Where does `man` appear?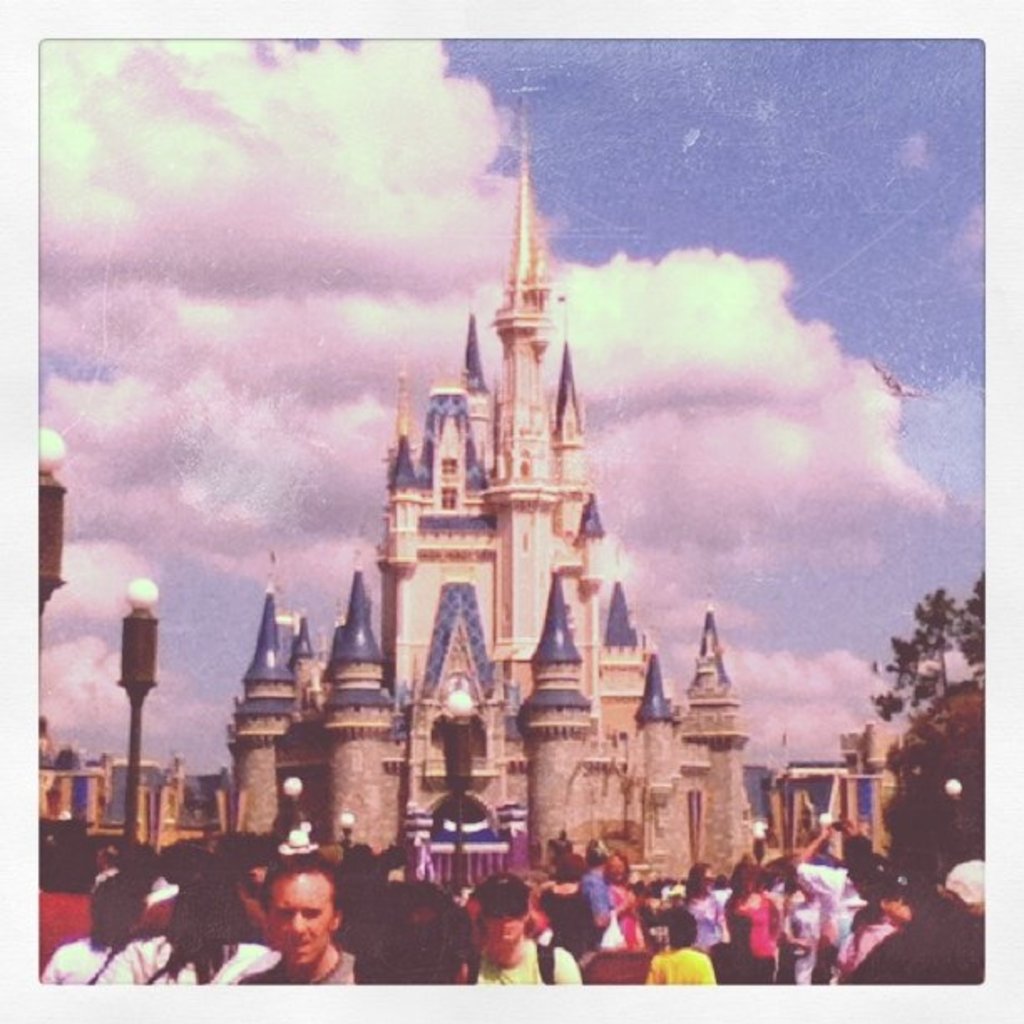
Appears at [463, 875, 582, 984].
